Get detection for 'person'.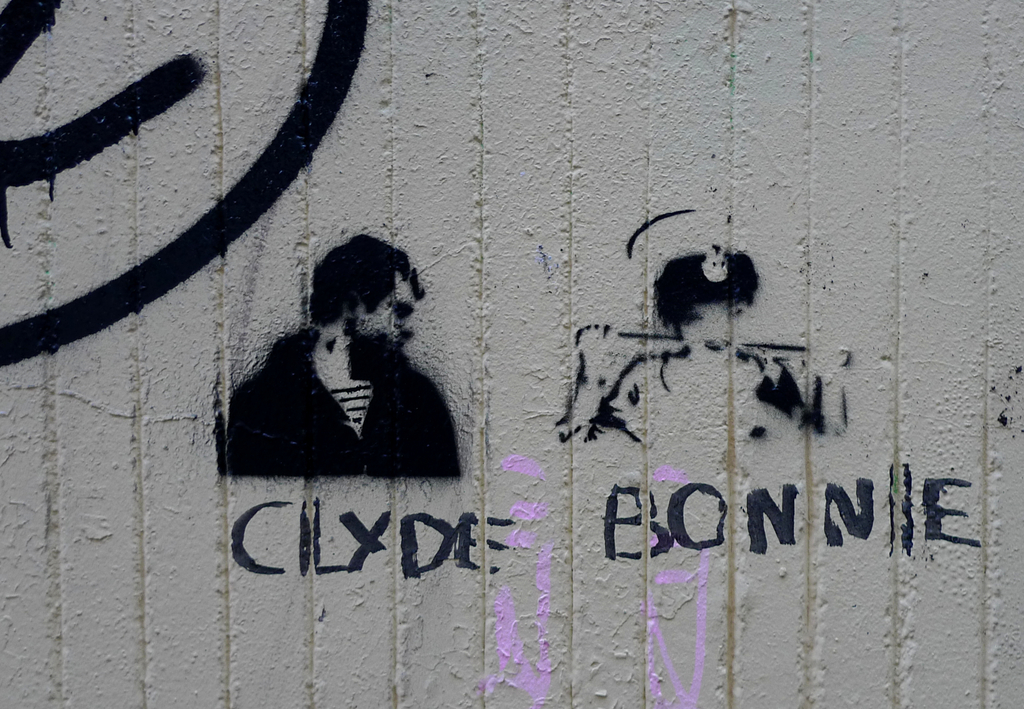
Detection: [x1=564, y1=241, x2=843, y2=449].
